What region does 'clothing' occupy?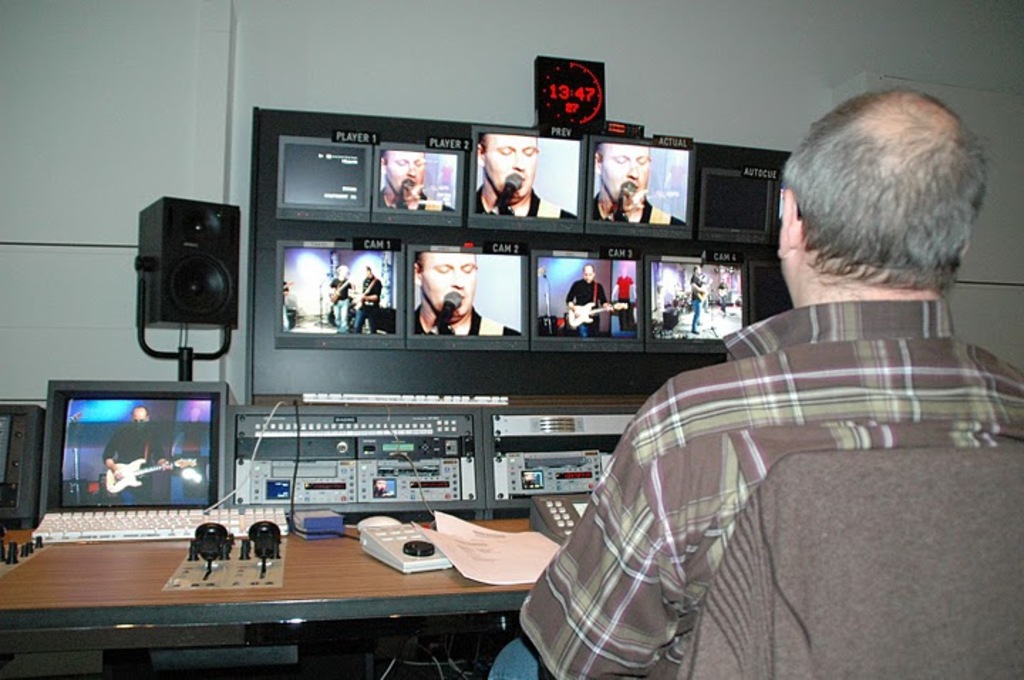
rect(104, 427, 159, 496).
